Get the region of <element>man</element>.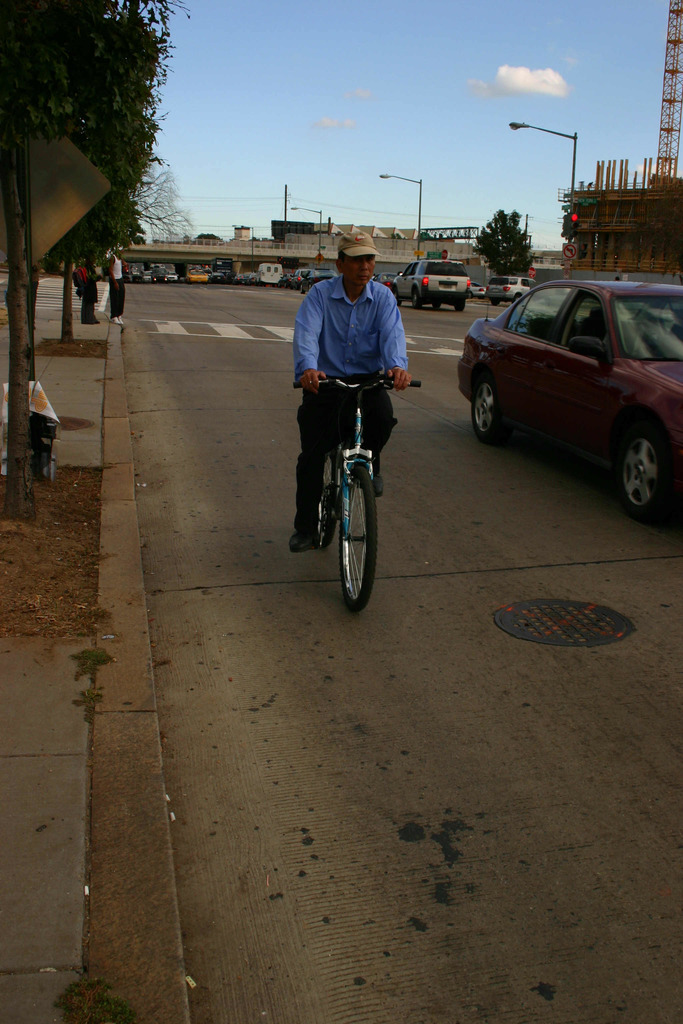
(298, 242, 422, 526).
